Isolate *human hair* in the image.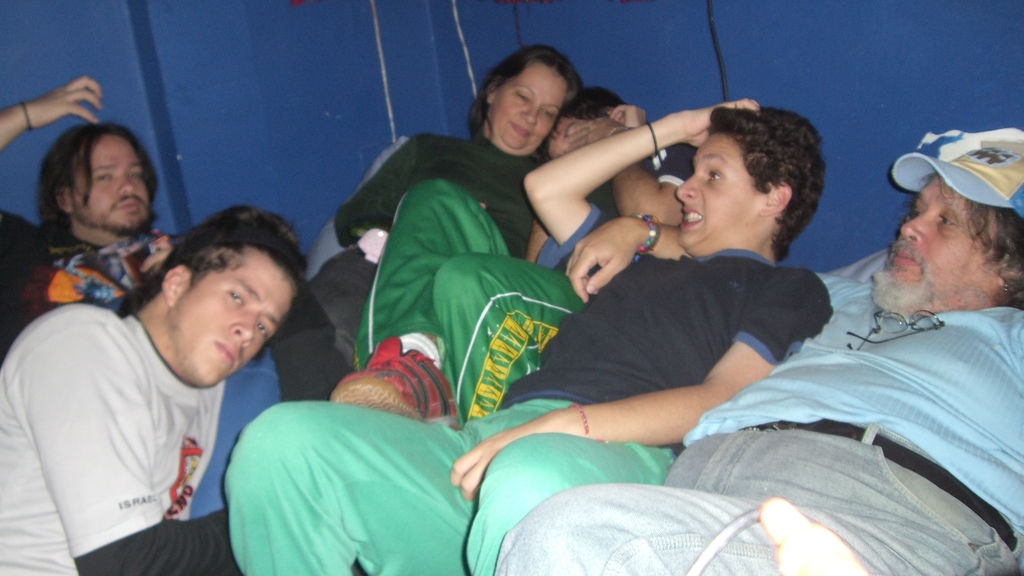
Isolated region: x1=115, y1=209, x2=311, y2=363.
